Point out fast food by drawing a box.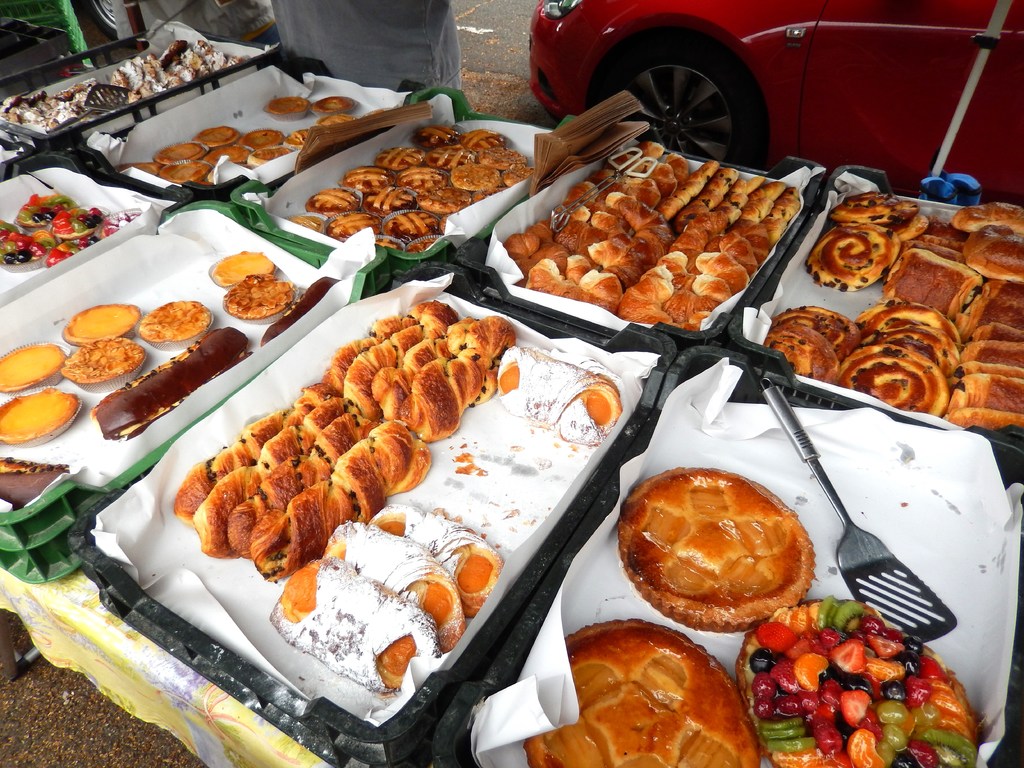
crop(260, 273, 348, 349).
